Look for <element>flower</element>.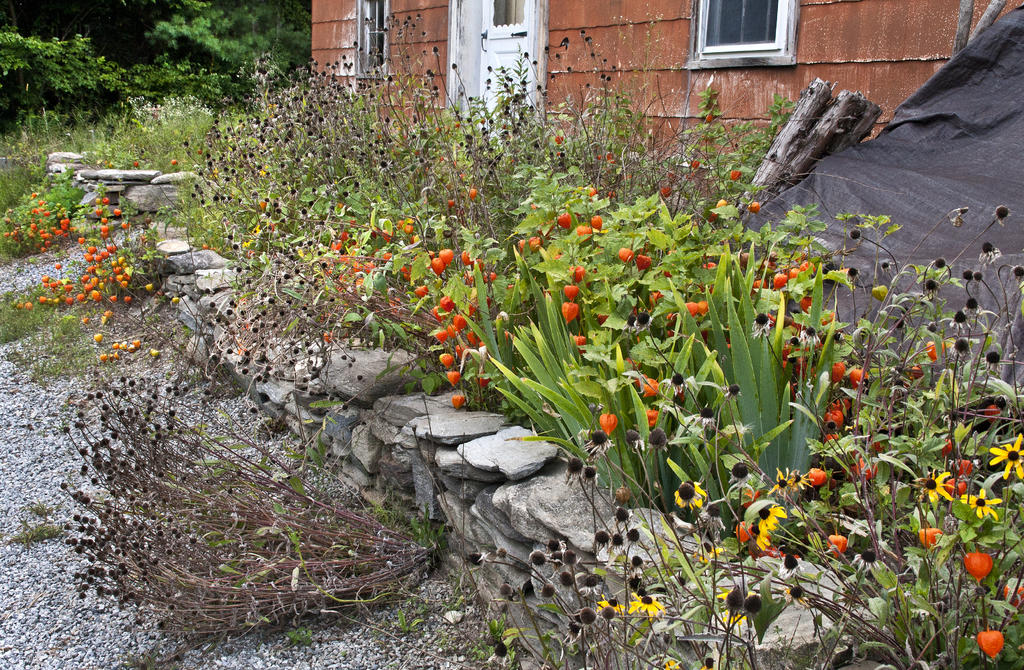
Found: bbox(558, 301, 579, 325).
